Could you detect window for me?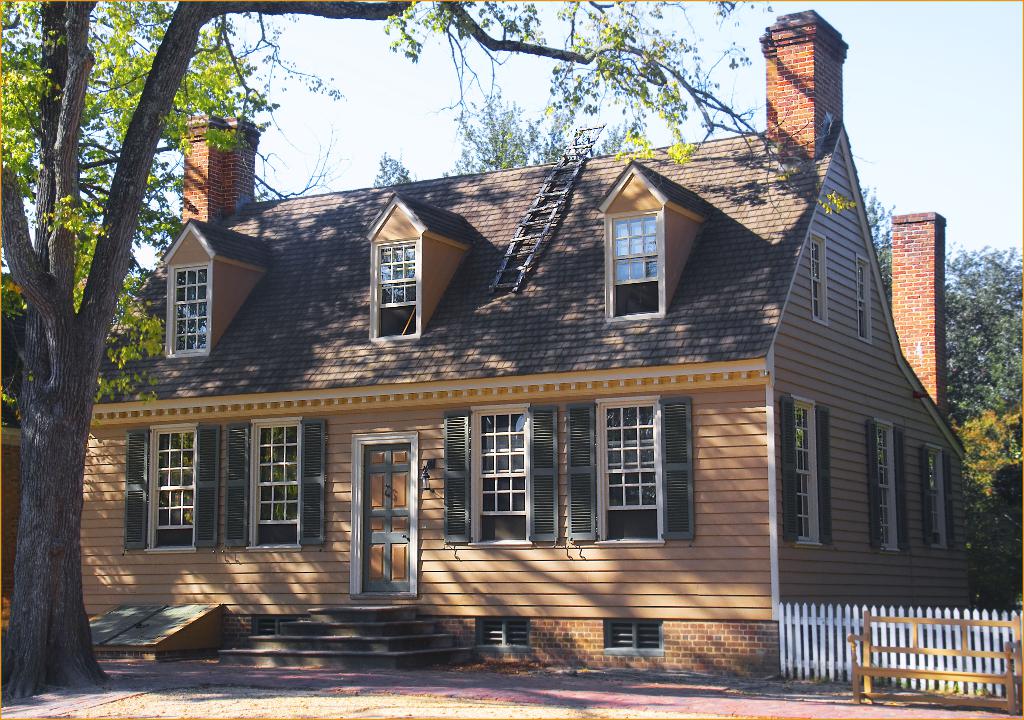
Detection result: [930,450,950,550].
